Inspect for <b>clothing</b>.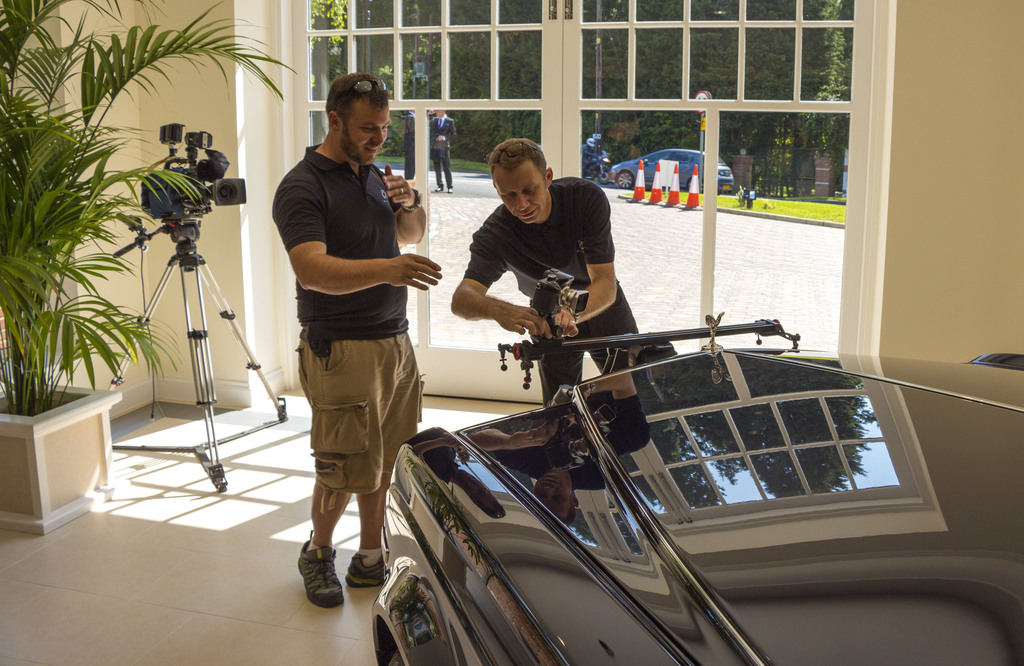
Inspection: bbox=[451, 177, 650, 398].
